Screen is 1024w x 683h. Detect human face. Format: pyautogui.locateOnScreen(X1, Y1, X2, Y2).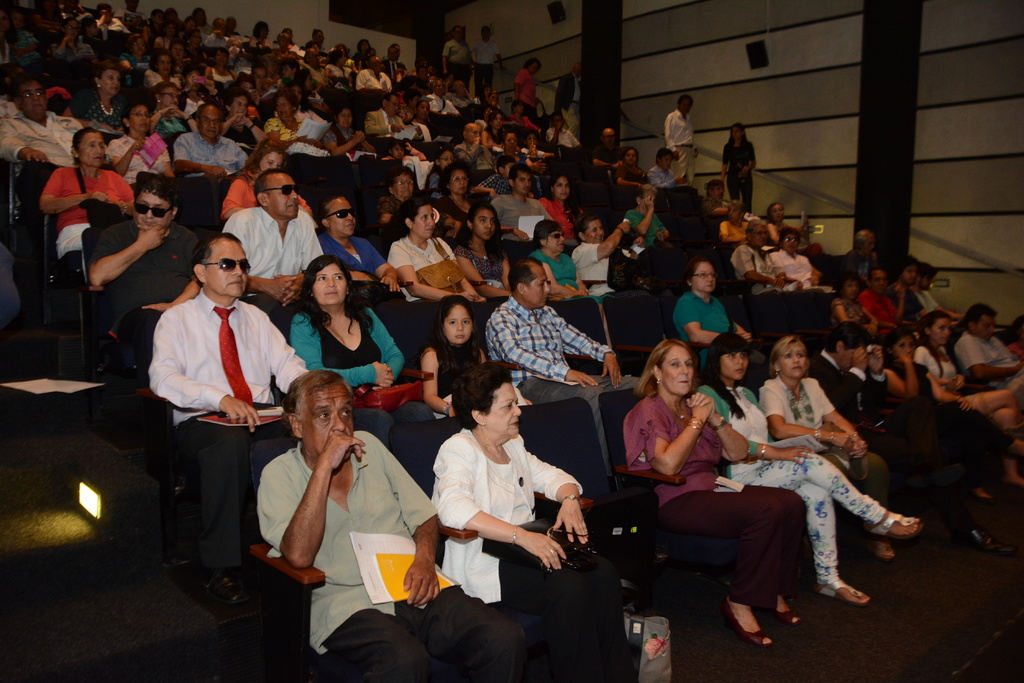
pyautogui.locateOnScreen(975, 312, 996, 346).
